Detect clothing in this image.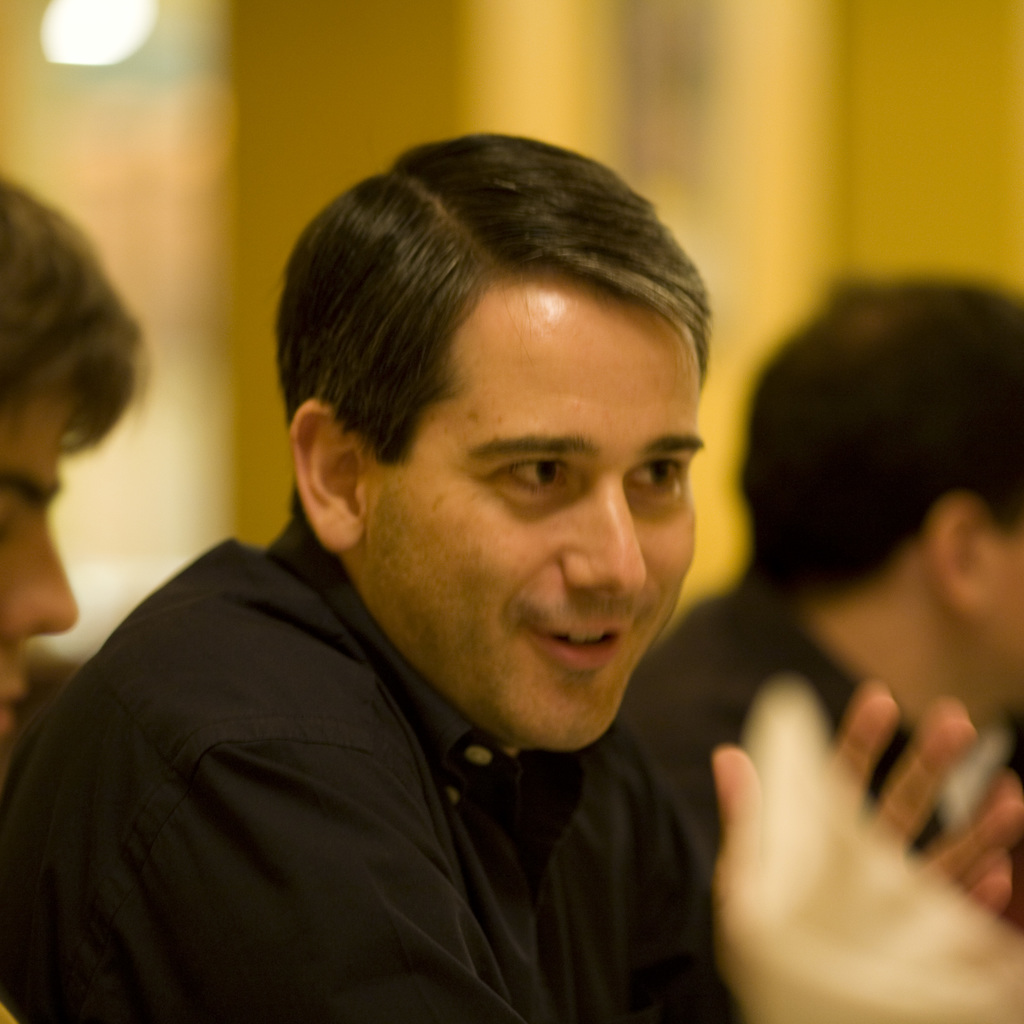
Detection: box(5, 508, 810, 1016).
